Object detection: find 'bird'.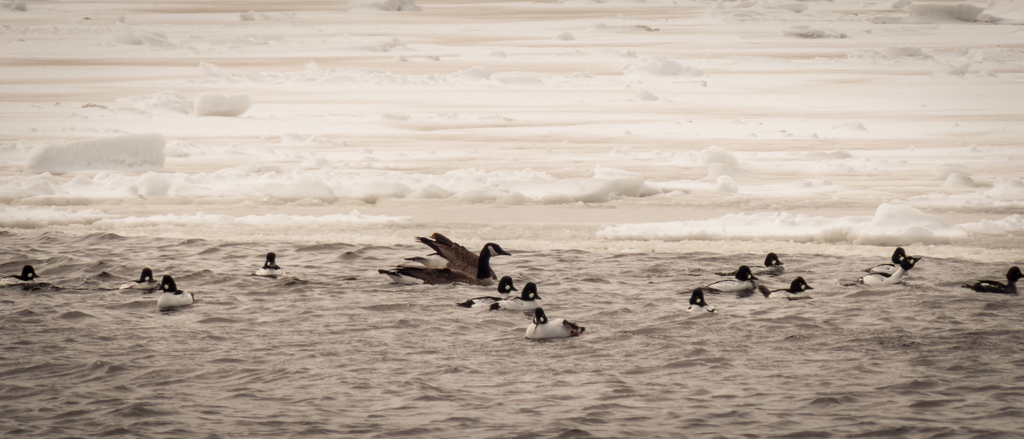
<region>754, 276, 813, 301</region>.
